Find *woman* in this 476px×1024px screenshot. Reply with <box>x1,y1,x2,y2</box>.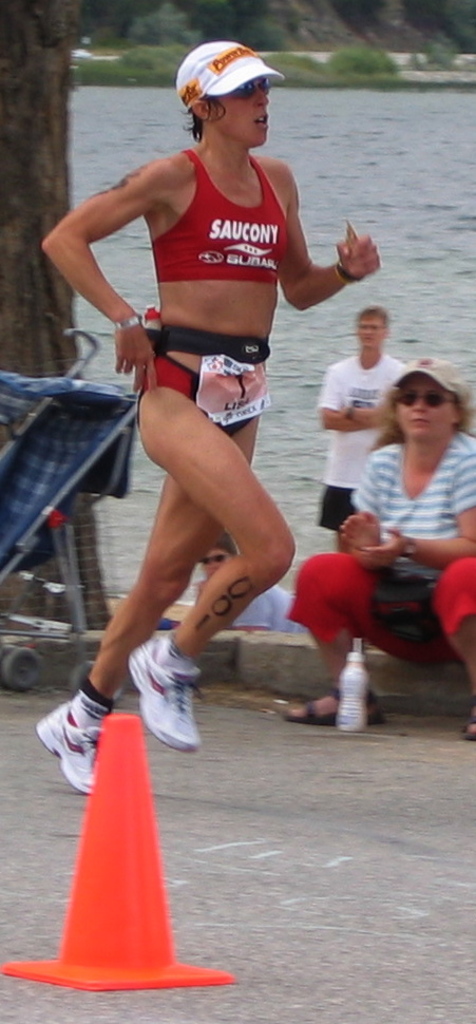
<box>69,40,328,838</box>.
